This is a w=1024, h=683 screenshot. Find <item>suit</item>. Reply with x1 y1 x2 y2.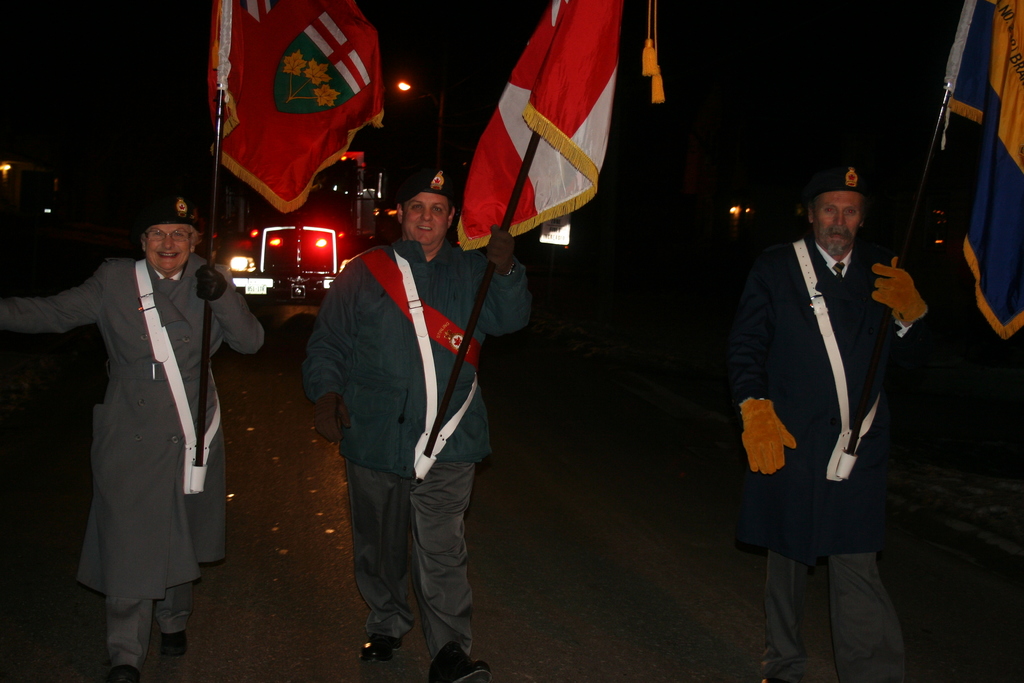
43 193 239 654.
